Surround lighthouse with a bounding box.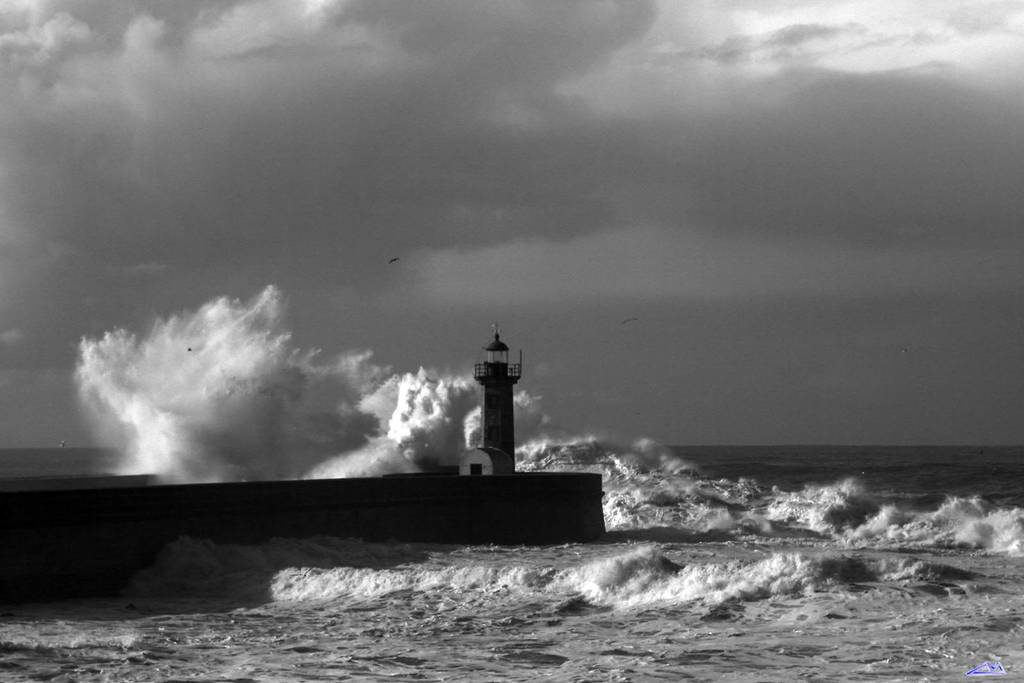
left=457, top=317, right=535, bottom=483.
